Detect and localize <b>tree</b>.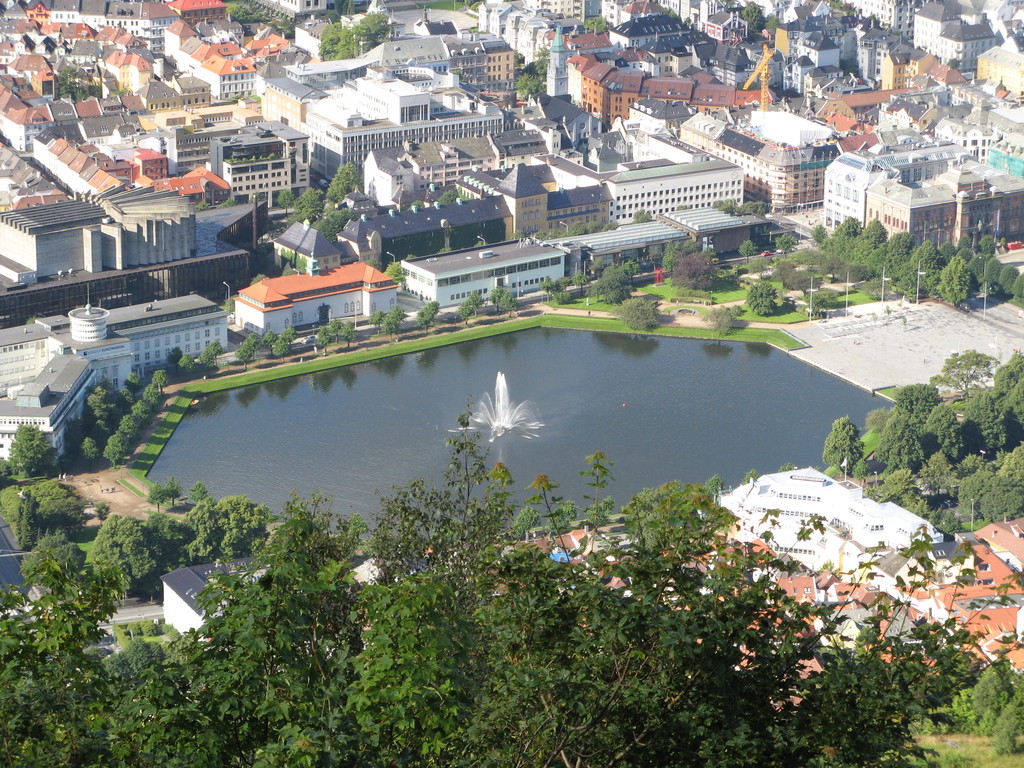
Localized at (316,324,331,356).
